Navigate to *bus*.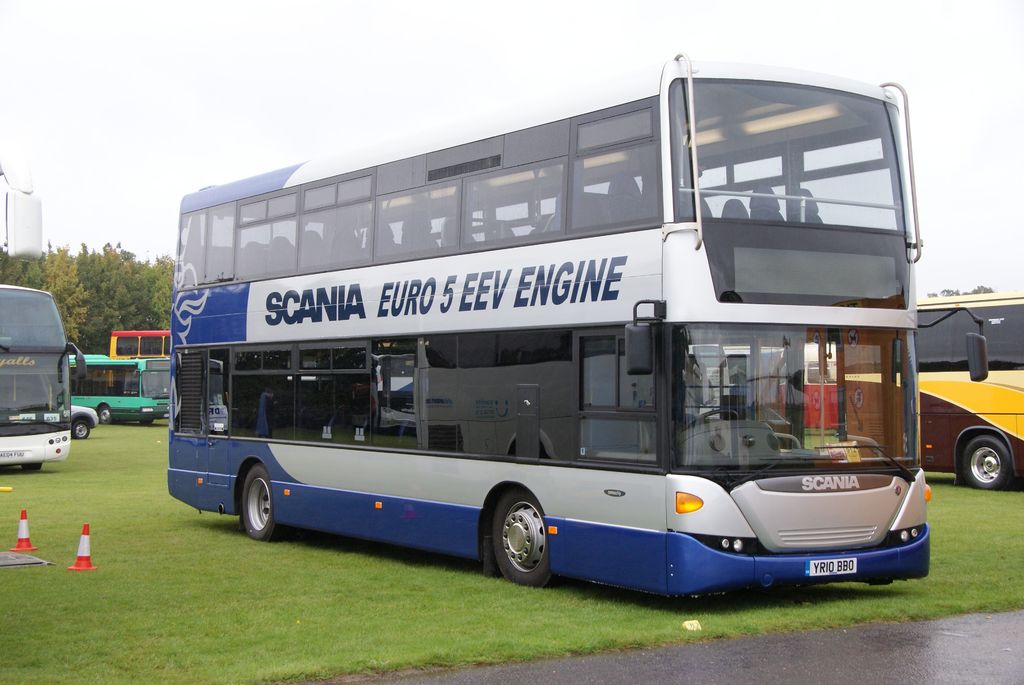
Navigation target: select_region(65, 356, 180, 421).
